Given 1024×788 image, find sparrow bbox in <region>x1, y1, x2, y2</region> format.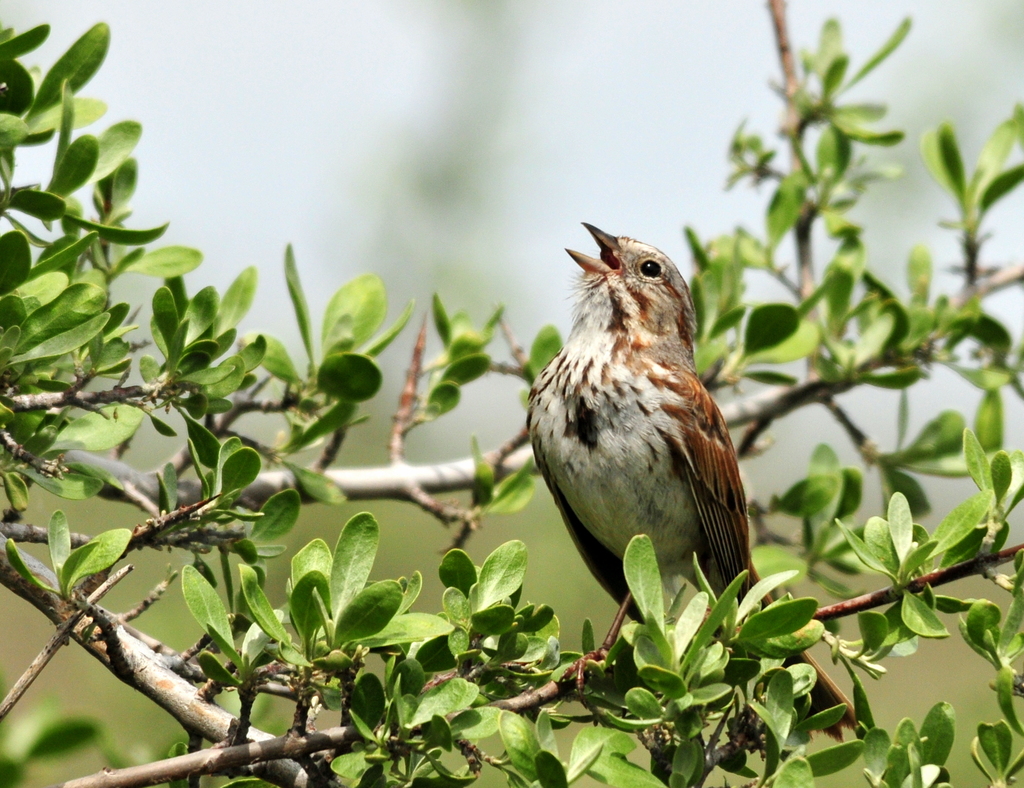
<region>530, 220, 859, 741</region>.
